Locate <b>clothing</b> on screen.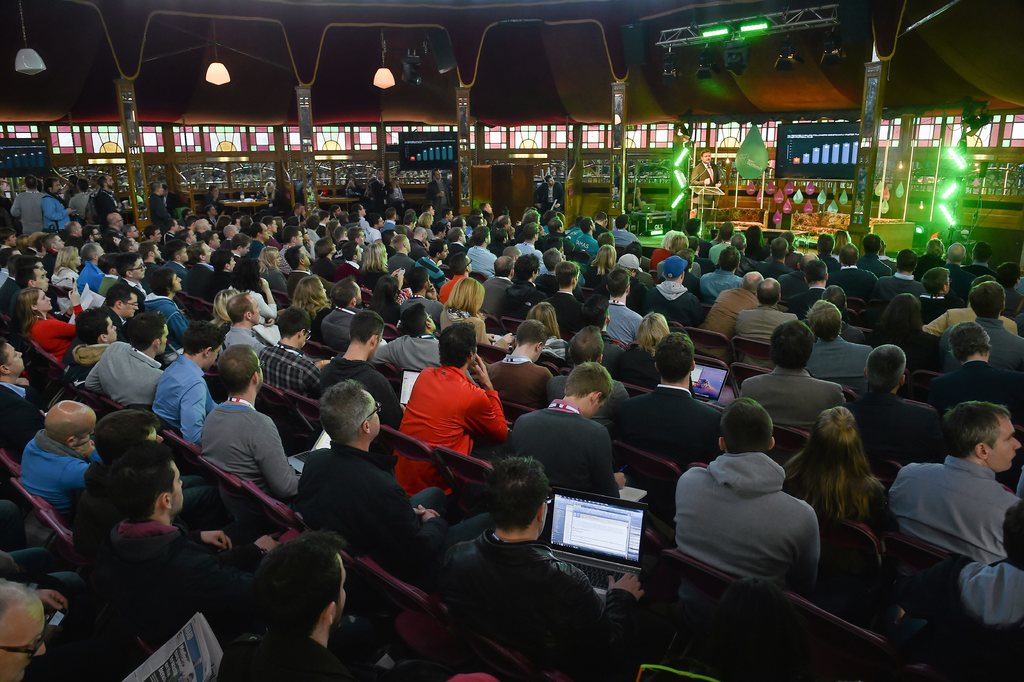
On screen at {"left": 548, "top": 294, "right": 590, "bottom": 342}.
